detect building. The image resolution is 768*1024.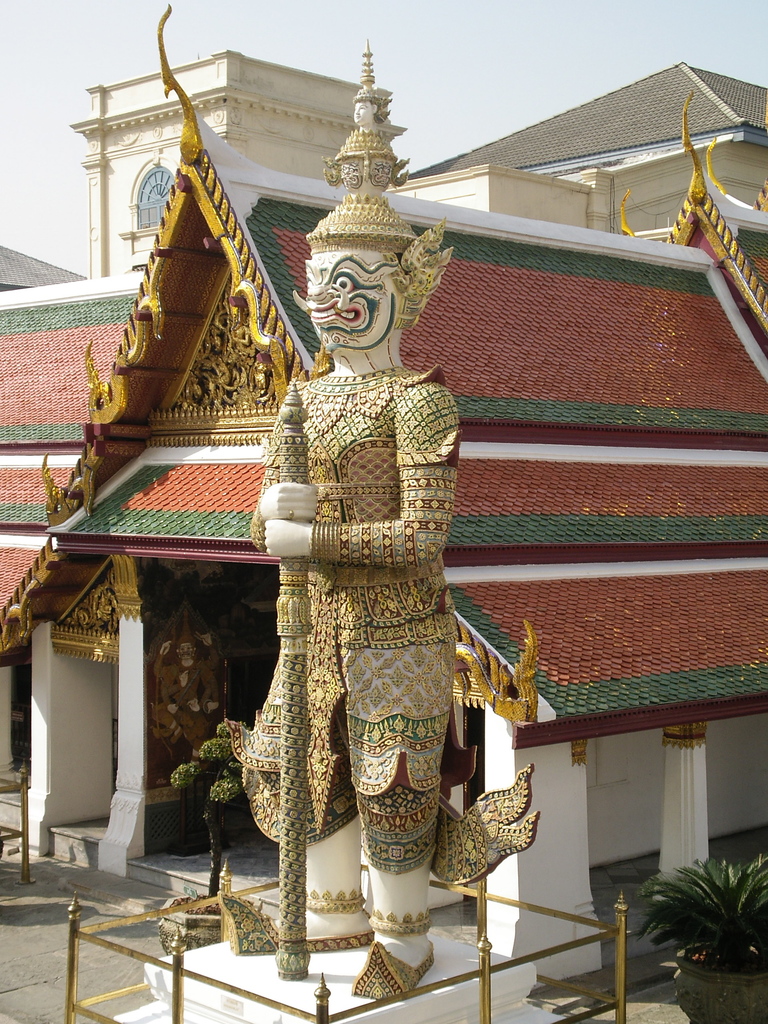
box(385, 59, 767, 250).
